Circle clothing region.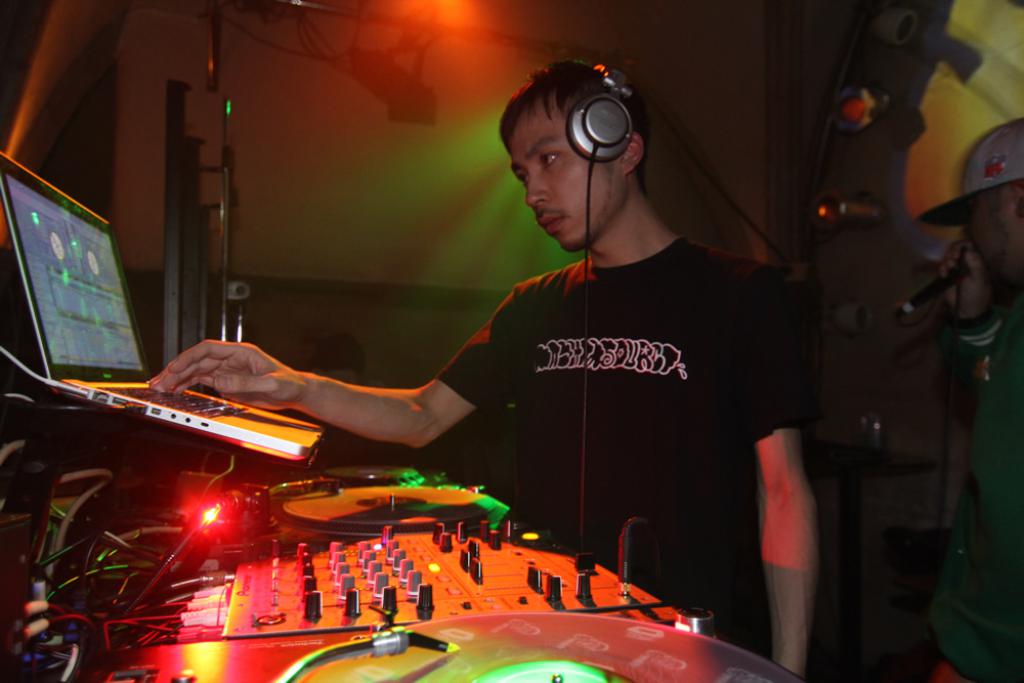
Region: (927, 305, 1023, 675).
